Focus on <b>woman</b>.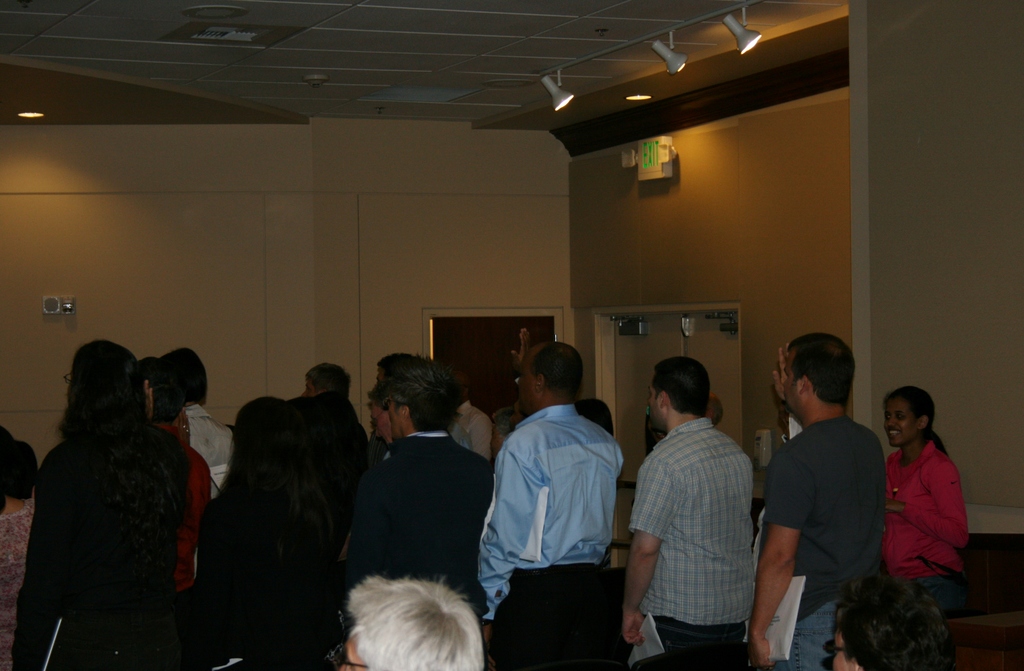
Focused at (left=0, top=420, right=36, bottom=670).
